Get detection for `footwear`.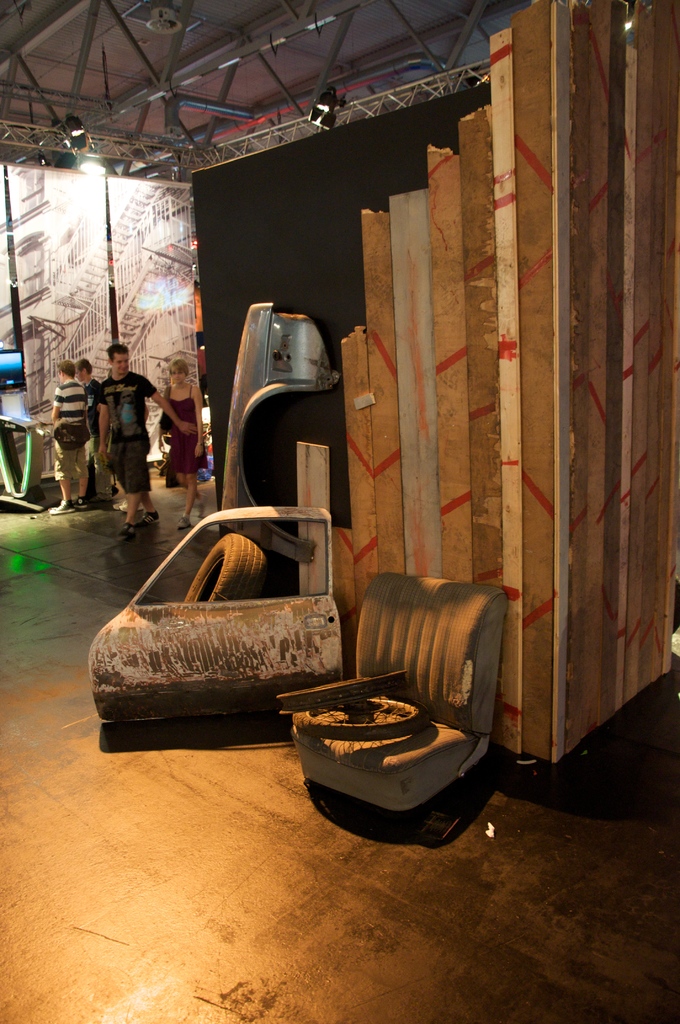
Detection: <bbox>119, 499, 134, 511</bbox>.
